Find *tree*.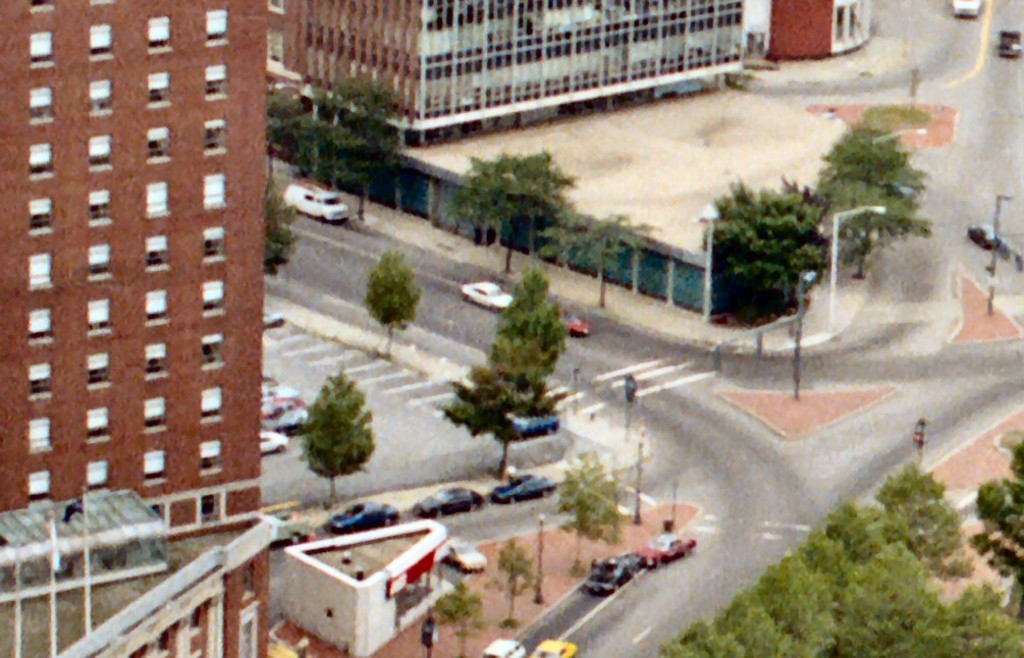
<bbox>686, 167, 847, 328</bbox>.
